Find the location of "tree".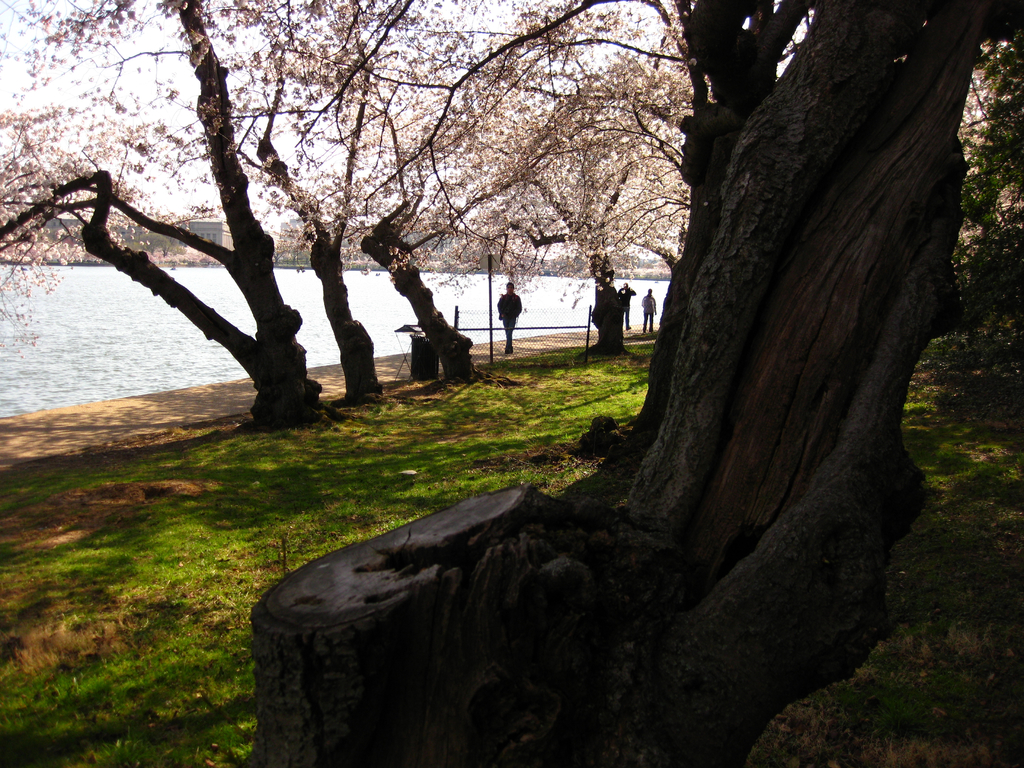
Location: <bbox>0, 0, 1017, 767</bbox>.
